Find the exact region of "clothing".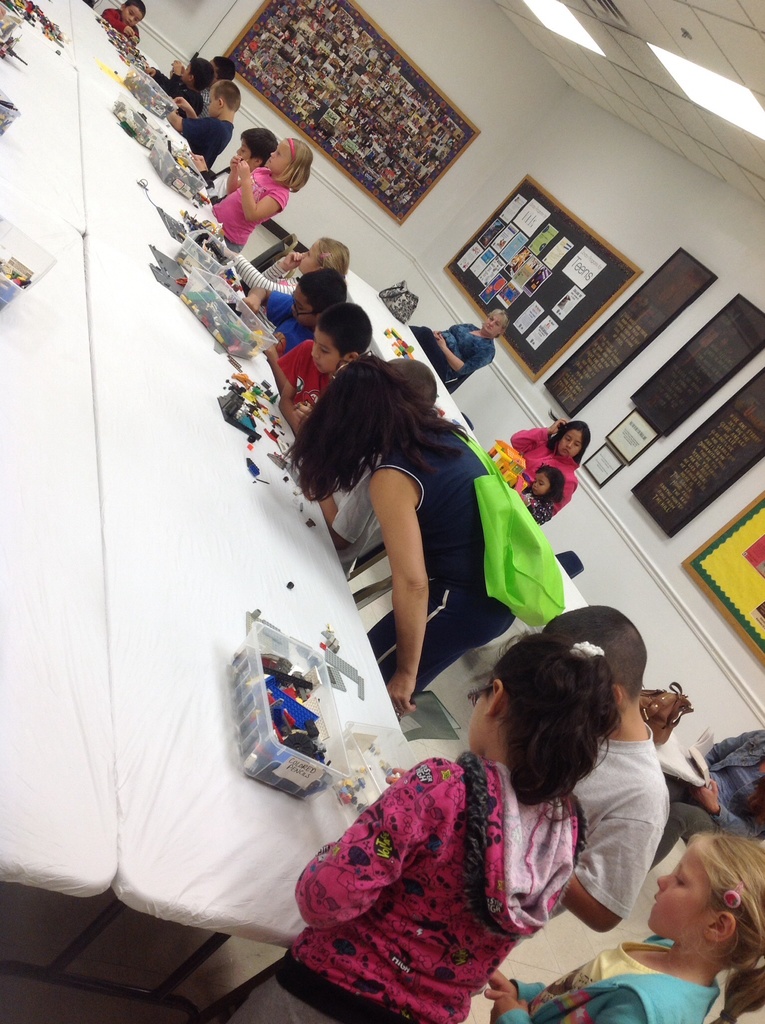
Exact region: [x1=436, y1=326, x2=503, y2=389].
